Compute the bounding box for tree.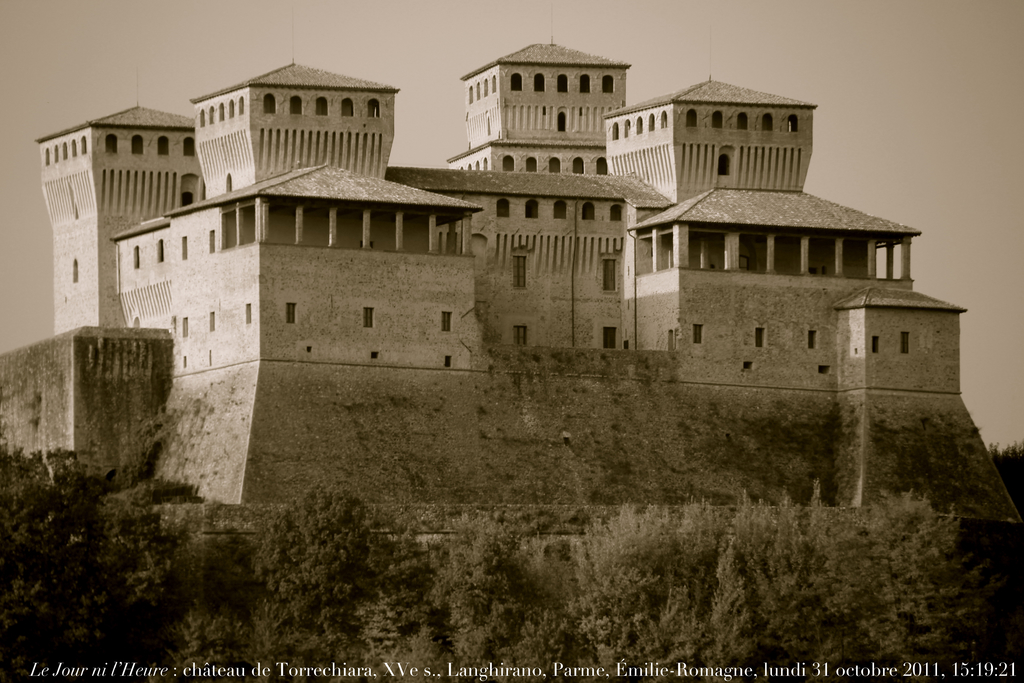
<box>266,491,387,682</box>.
